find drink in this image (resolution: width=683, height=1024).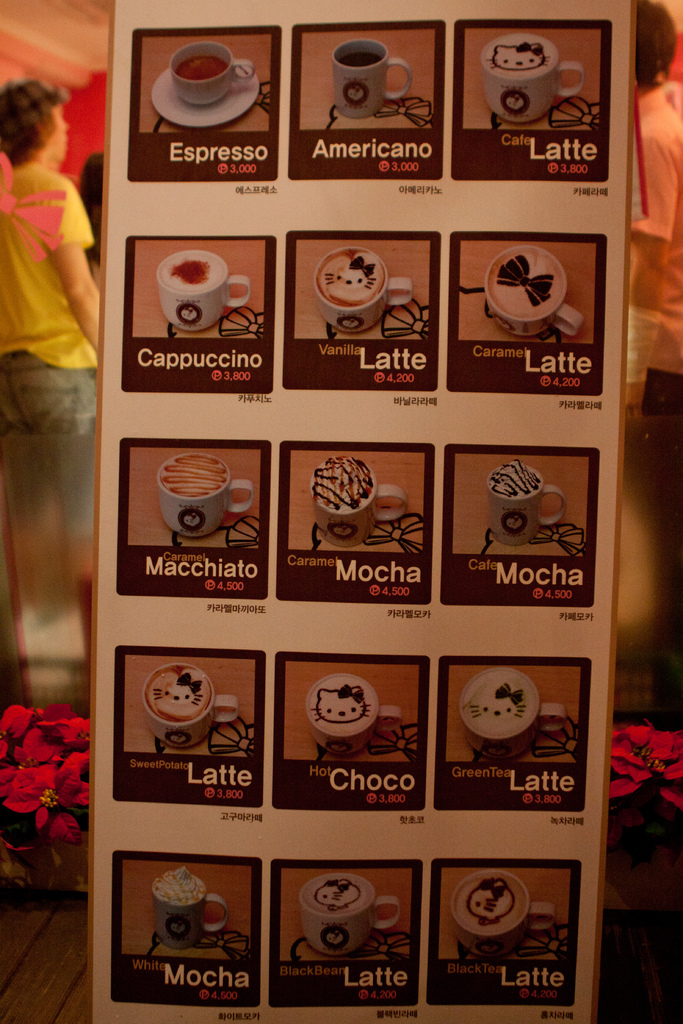
(152, 868, 205, 908).
